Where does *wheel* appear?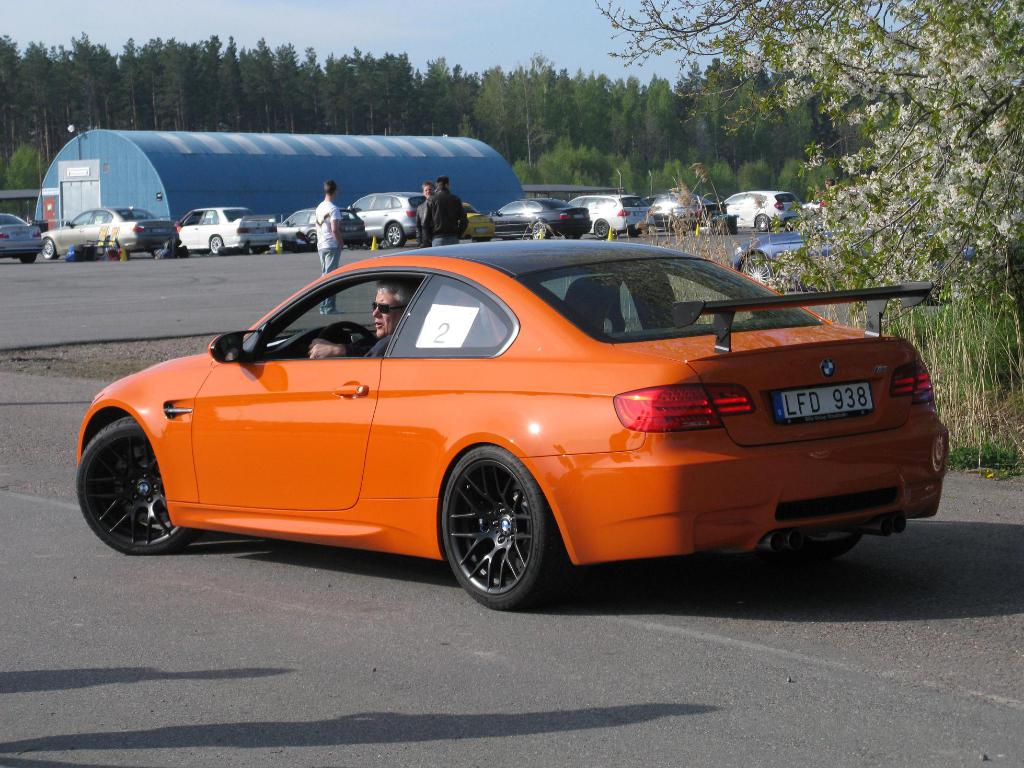
Appears at bbox(751, 212, 771, 231).
